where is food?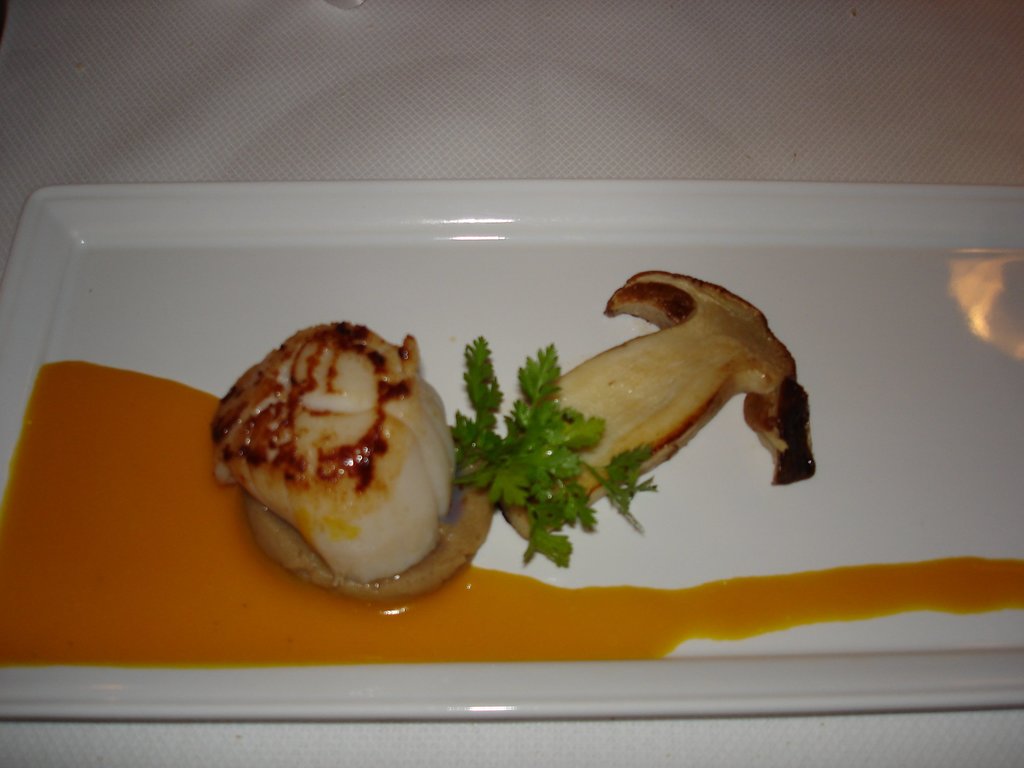
detection(587, 271, 820, 533).
